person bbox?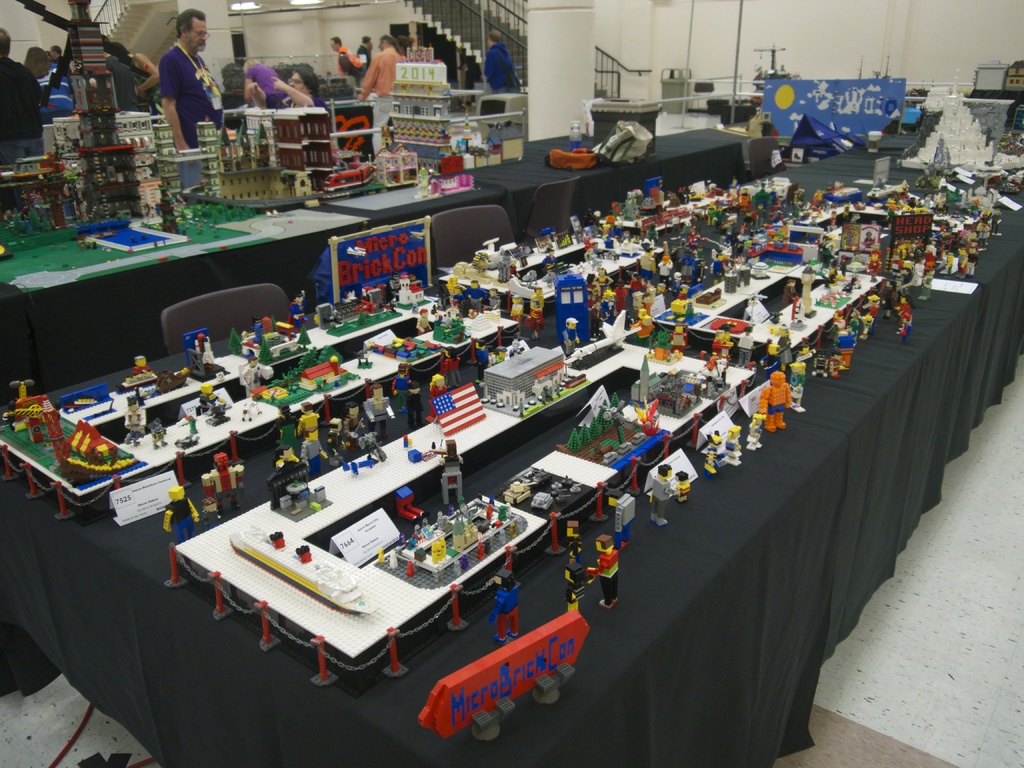
box=[143, 14, 224, 151]
